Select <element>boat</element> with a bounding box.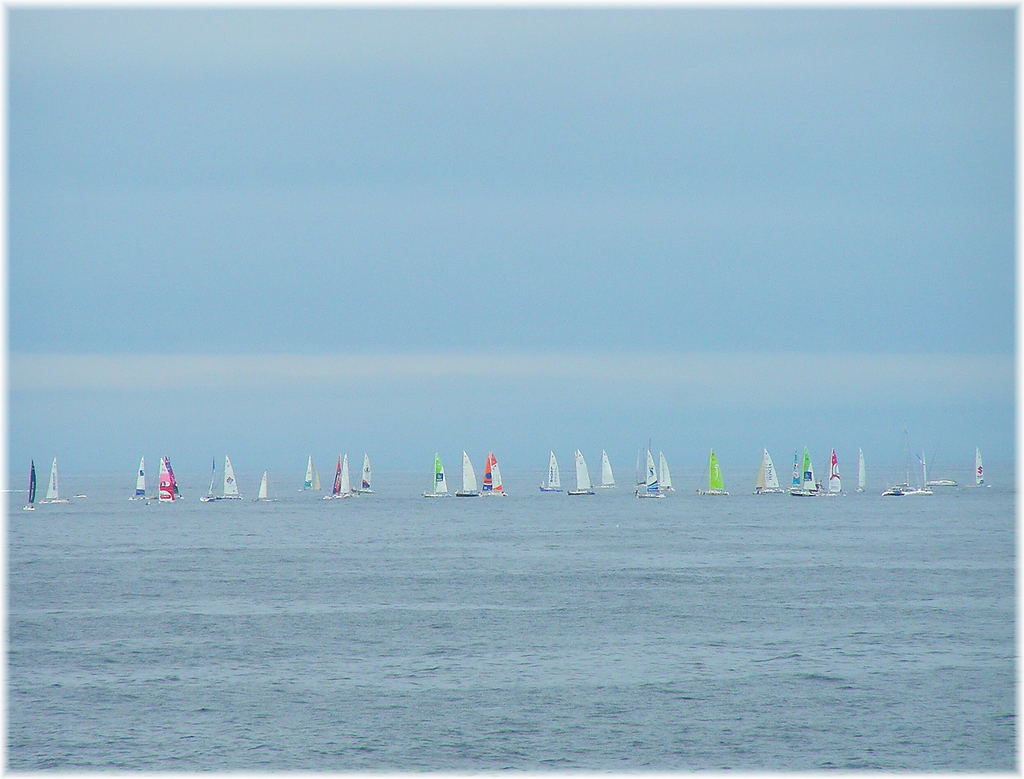
702/450/729/490.
